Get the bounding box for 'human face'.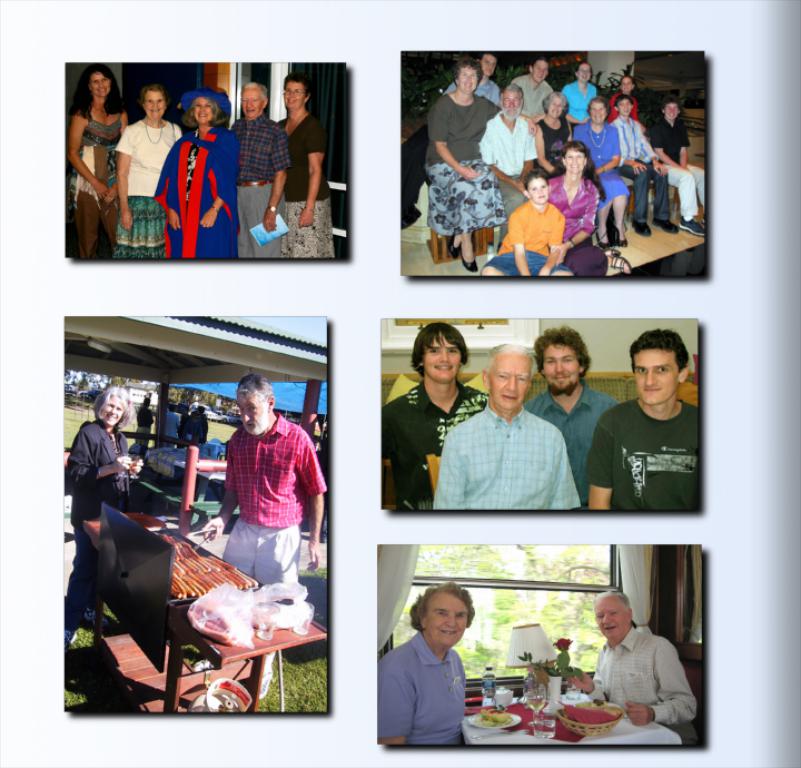
left=596, top=598, right=624, bottom=638.
